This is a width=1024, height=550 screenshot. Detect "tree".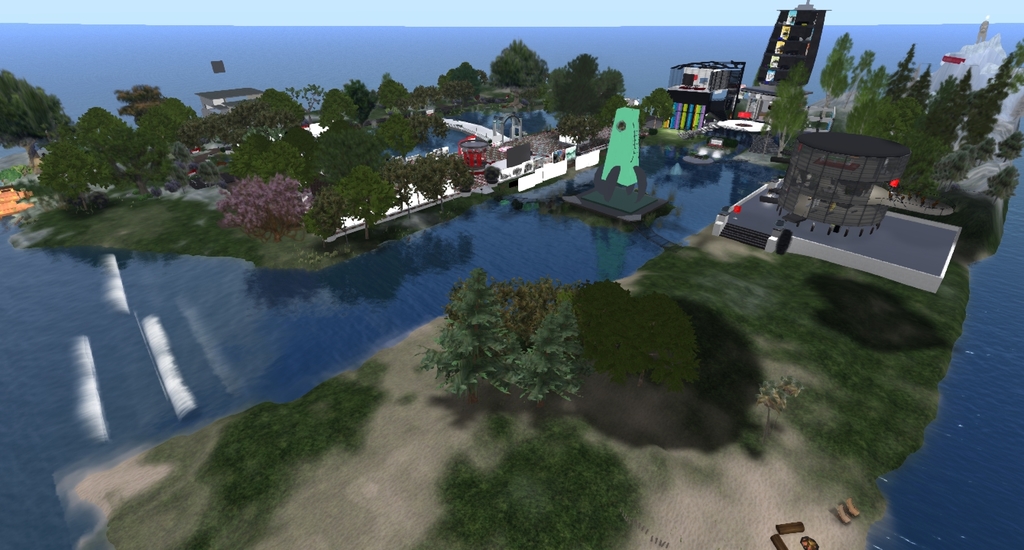
[x1=207, y1=159, x2=306, y2=238].
